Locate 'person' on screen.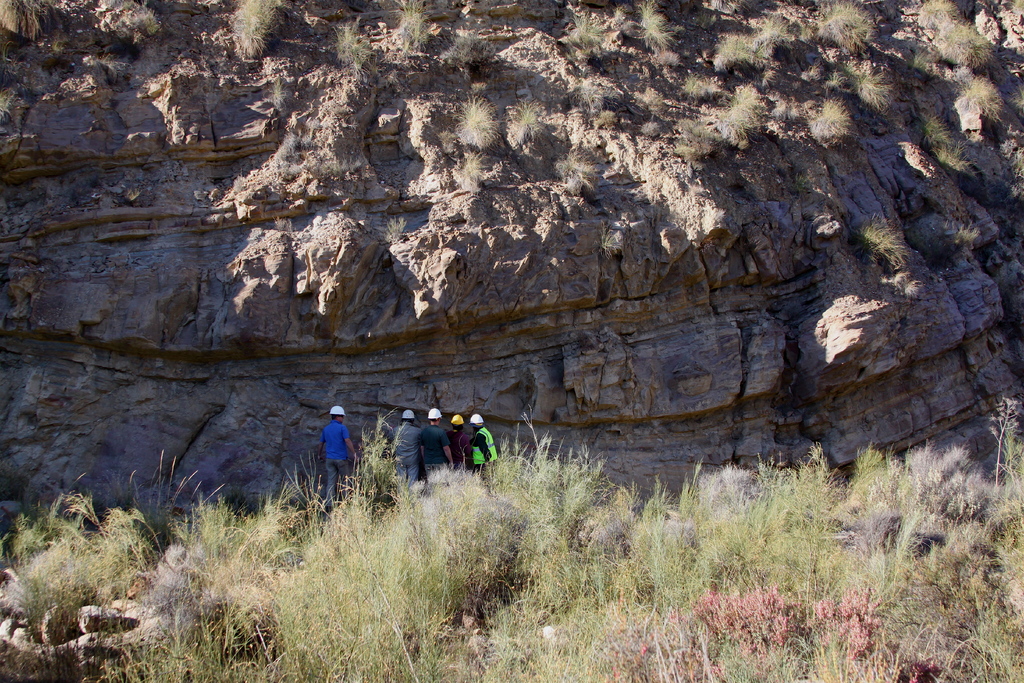
On screen at l=381, t=406, r=424, b=482.
